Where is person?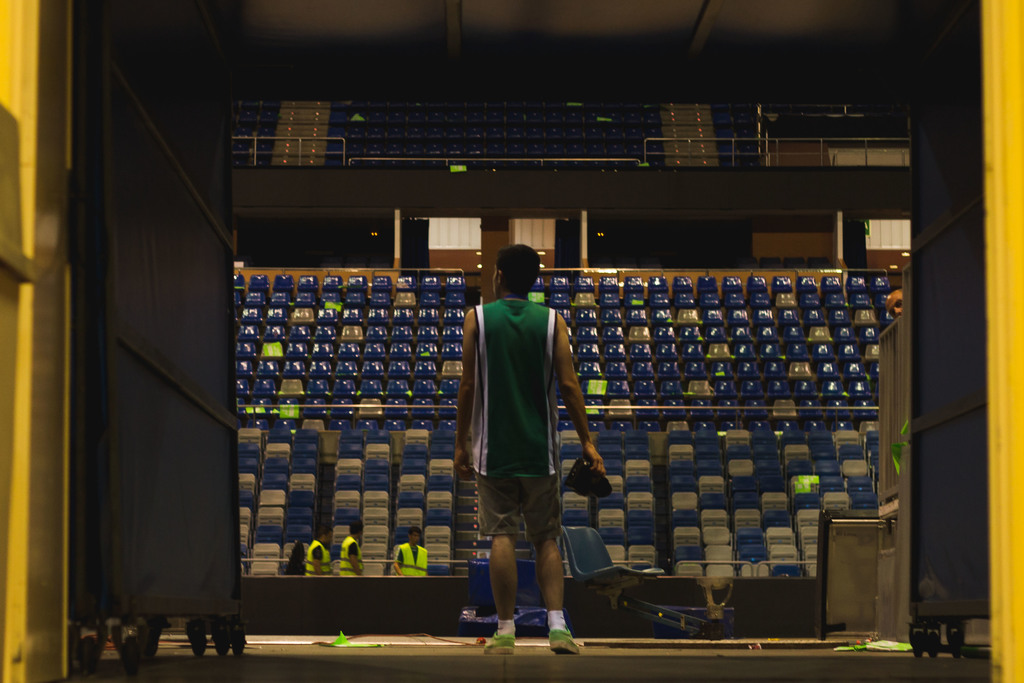
region(392, 528, 426, 579).
